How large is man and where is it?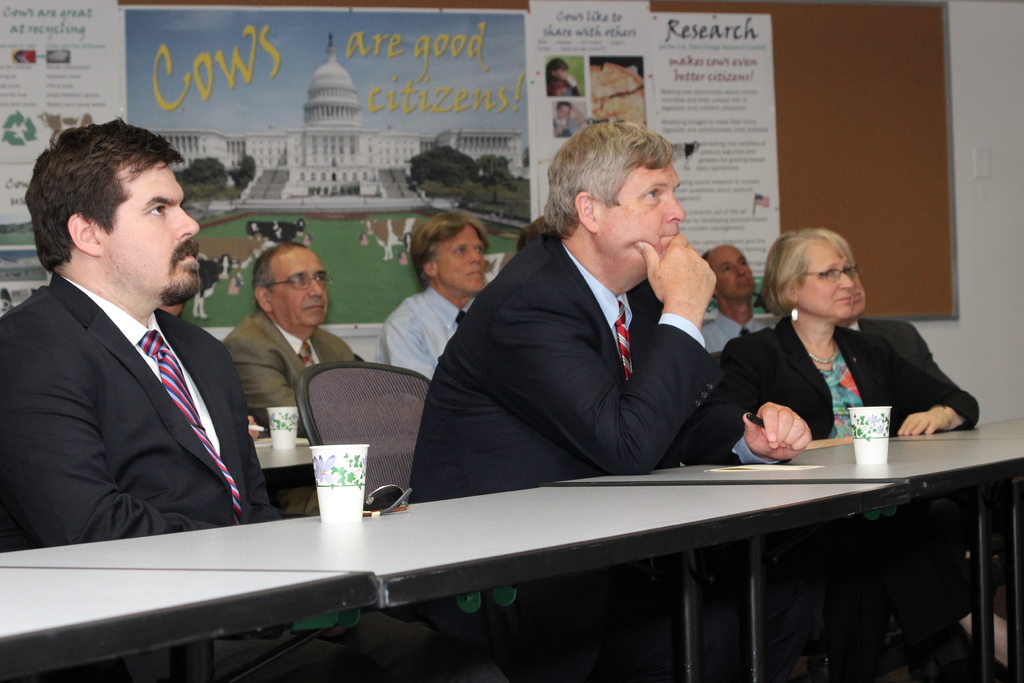
Bounding box: 0, 117, 427, 682.
